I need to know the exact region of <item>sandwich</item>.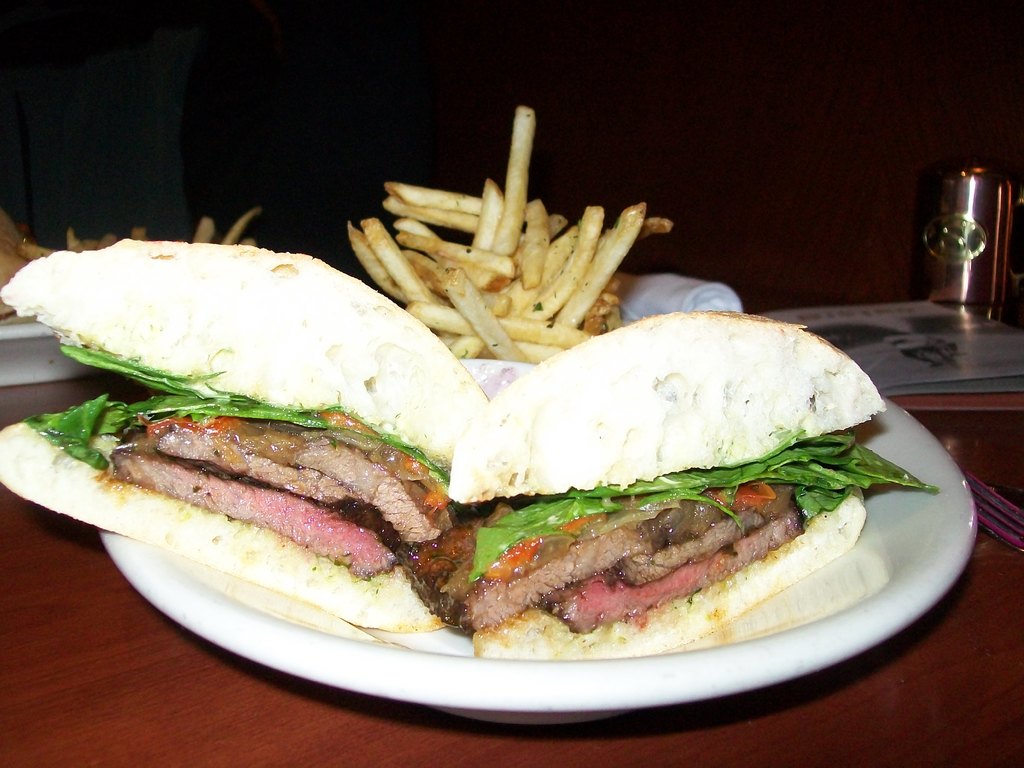
Region: bbox(445, 302, 930, 659).
